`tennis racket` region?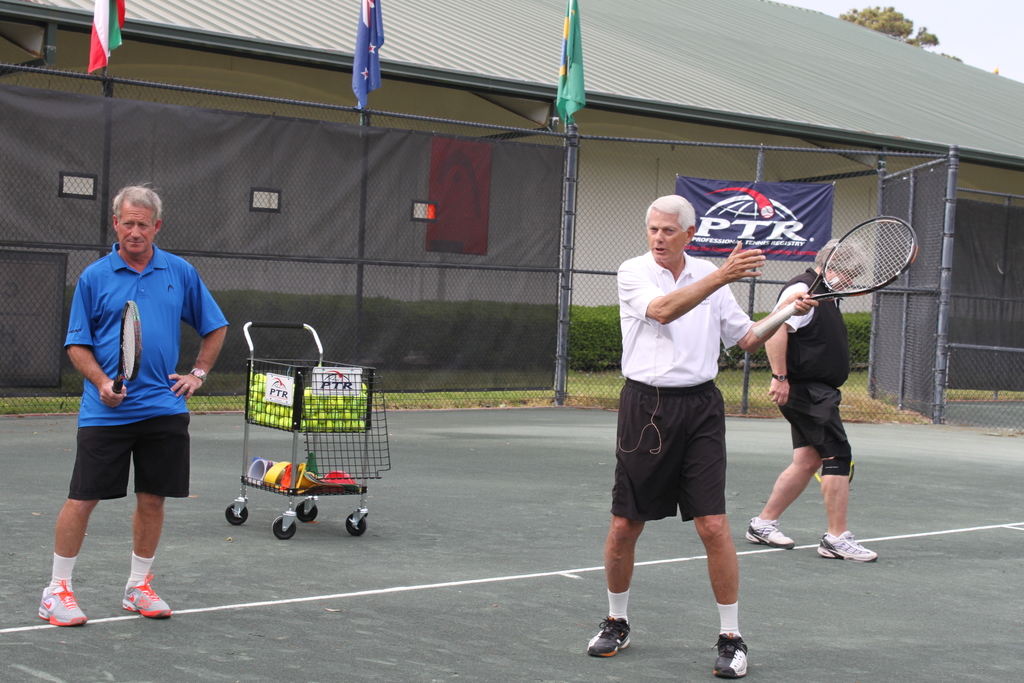
{"left": 753, "top": 216, "right": 917, "bottom": 336}
